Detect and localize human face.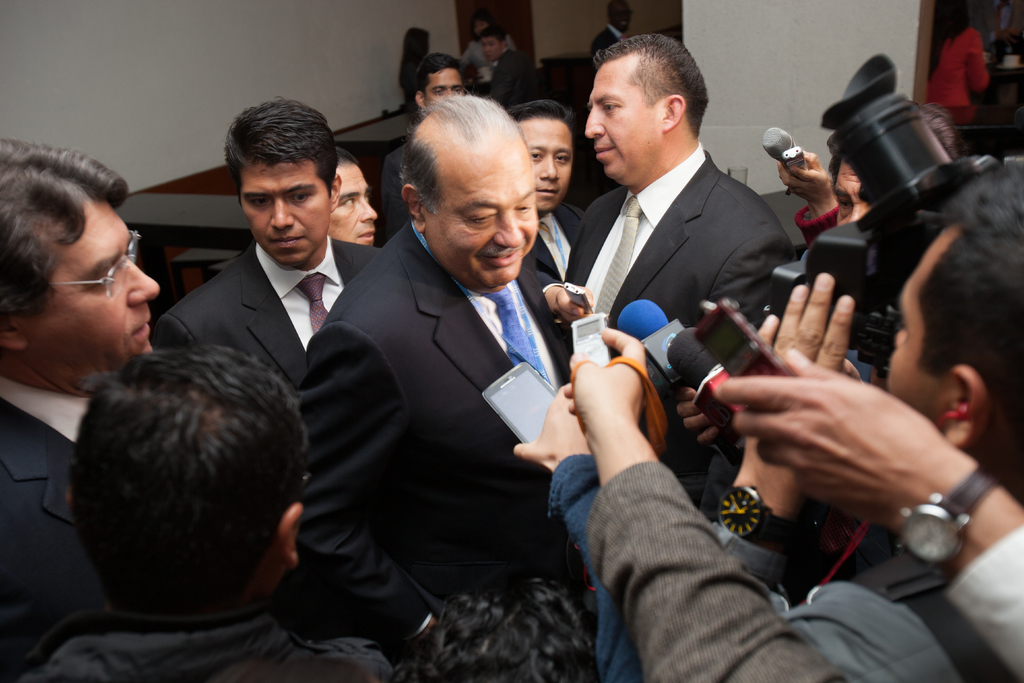
Localized at (36, 202, 159, 358).
